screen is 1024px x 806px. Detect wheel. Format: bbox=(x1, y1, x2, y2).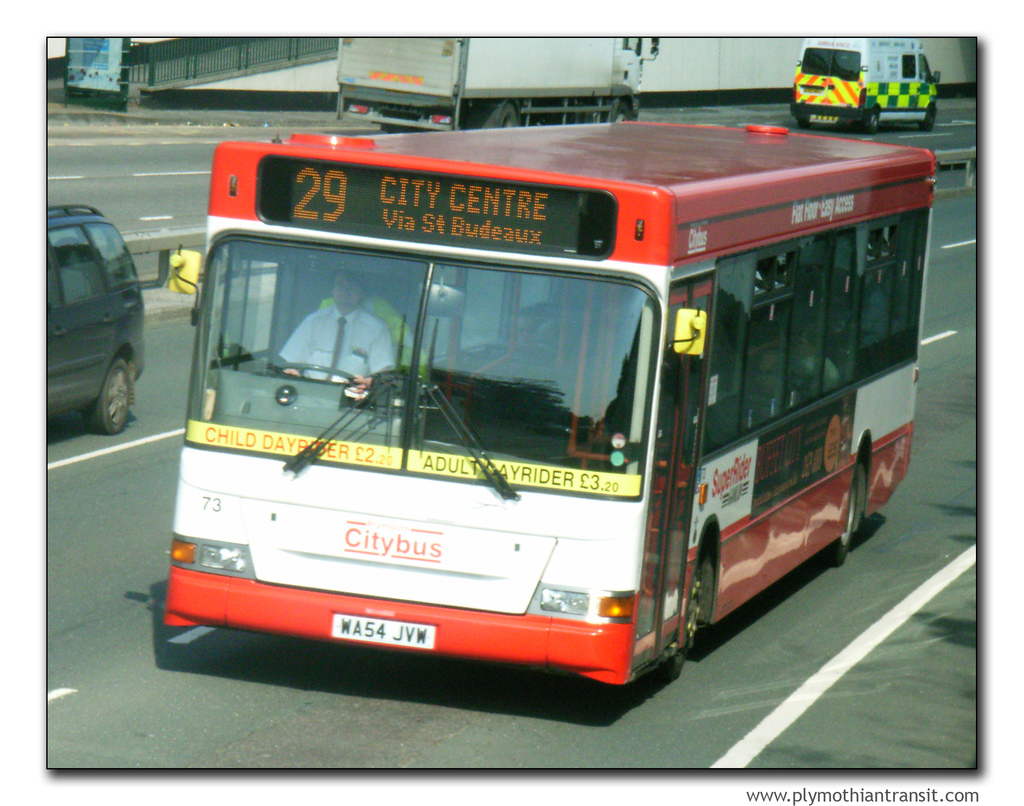
bbox=(663, 552, 700, 681).
